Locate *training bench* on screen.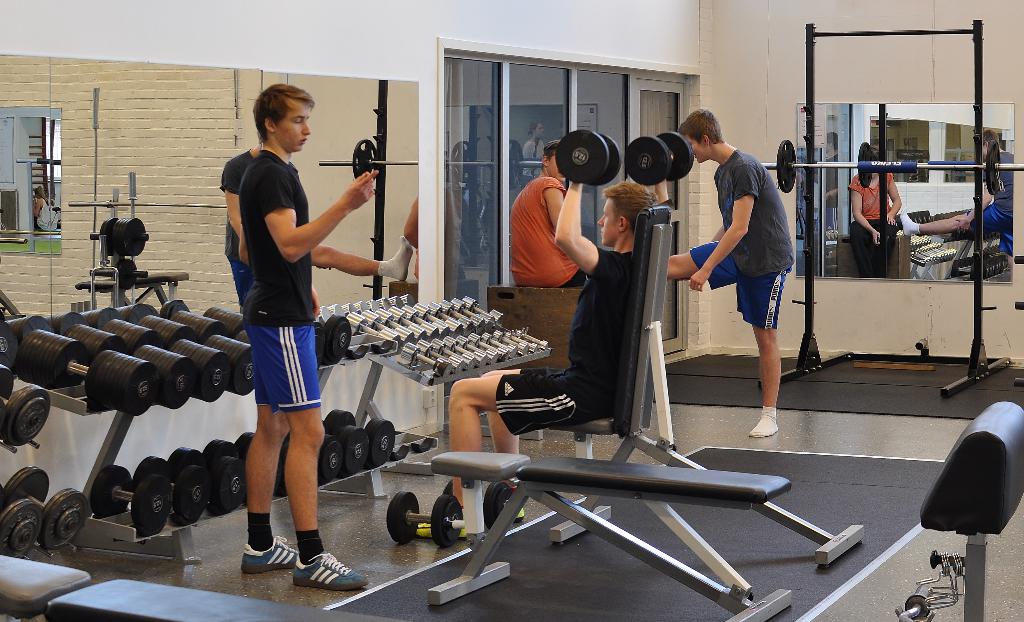
On screen at (left=425, top=452, right=790, bottom=621).
